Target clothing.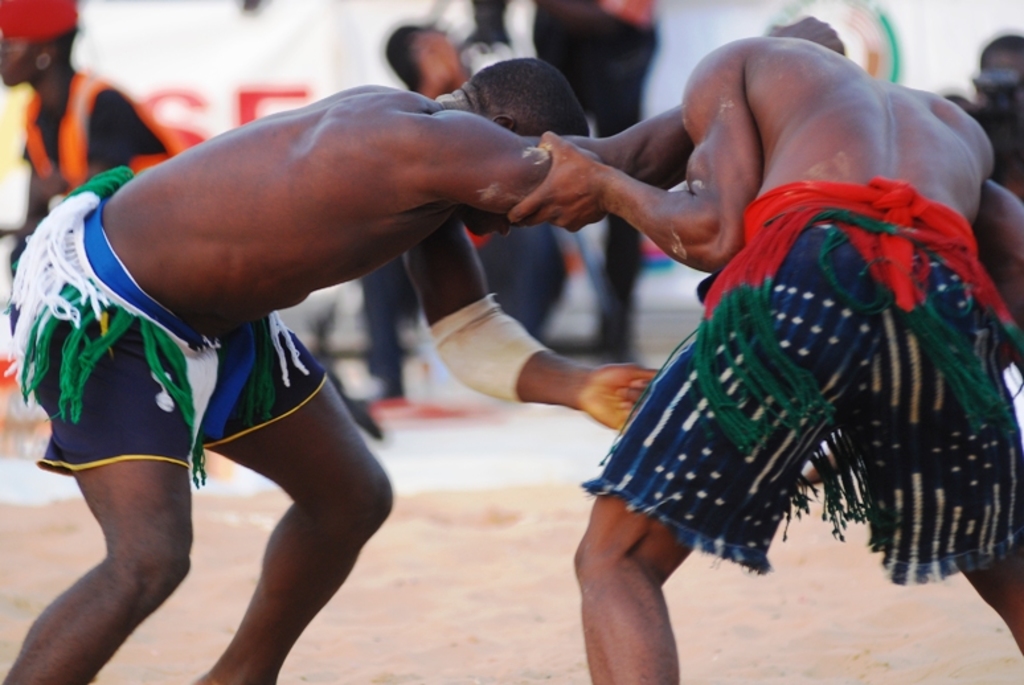
Target region: box=[0, 165, 337, 480].
